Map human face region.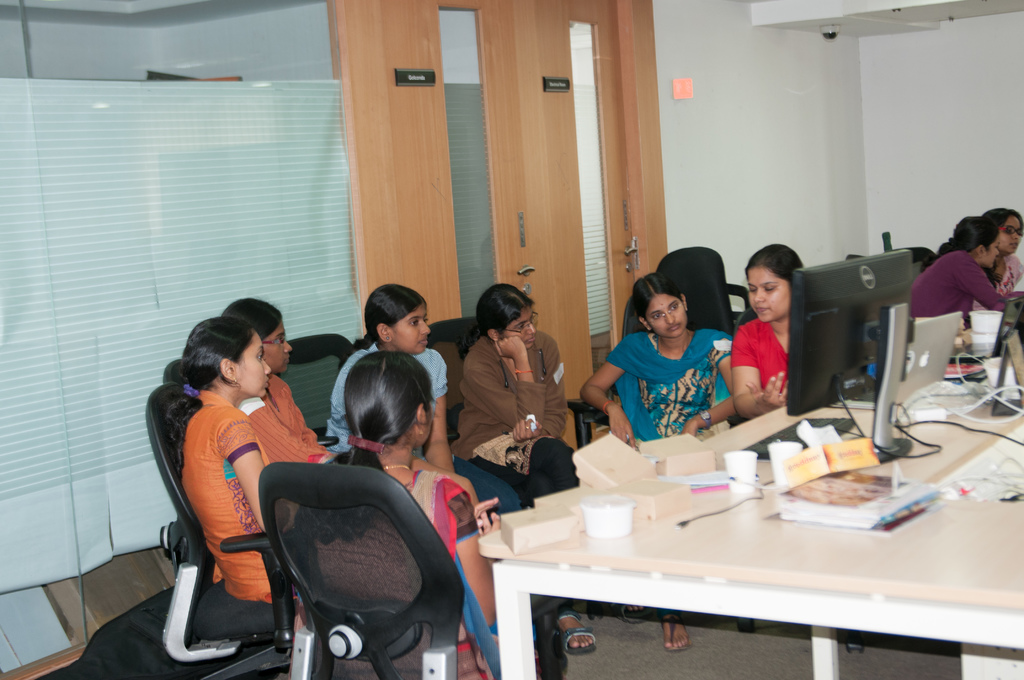
Mapped to 501/305/538/346.
